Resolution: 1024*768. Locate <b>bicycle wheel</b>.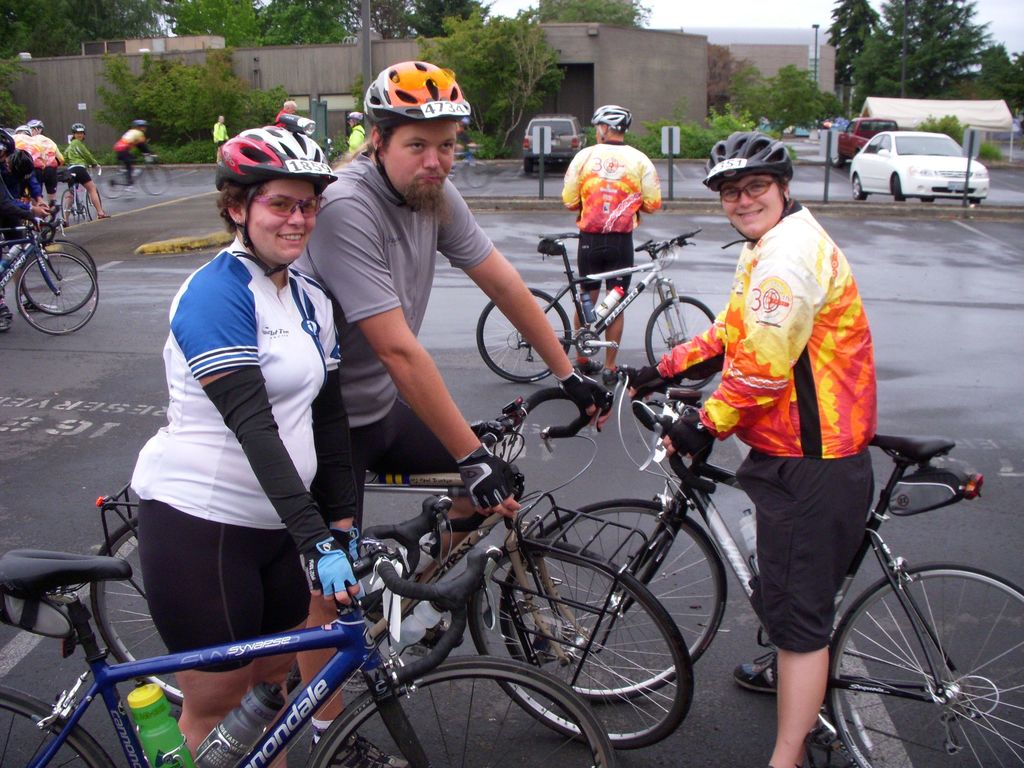
box(468, 534, 696, 767).
